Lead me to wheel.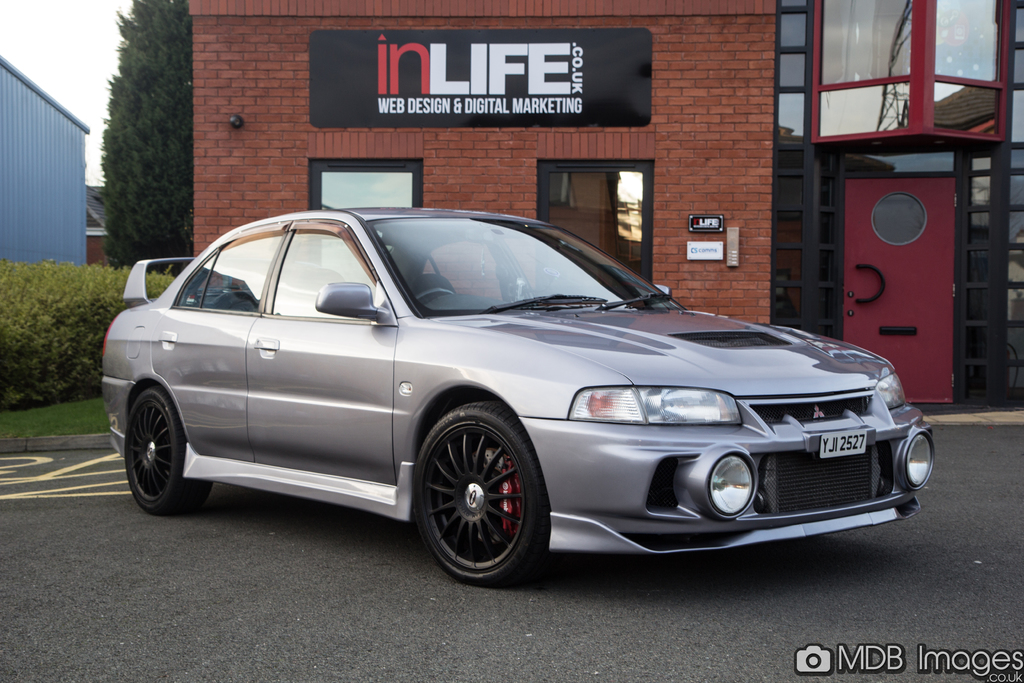
Lead to <region>125, 383, 221, 514</region>.
